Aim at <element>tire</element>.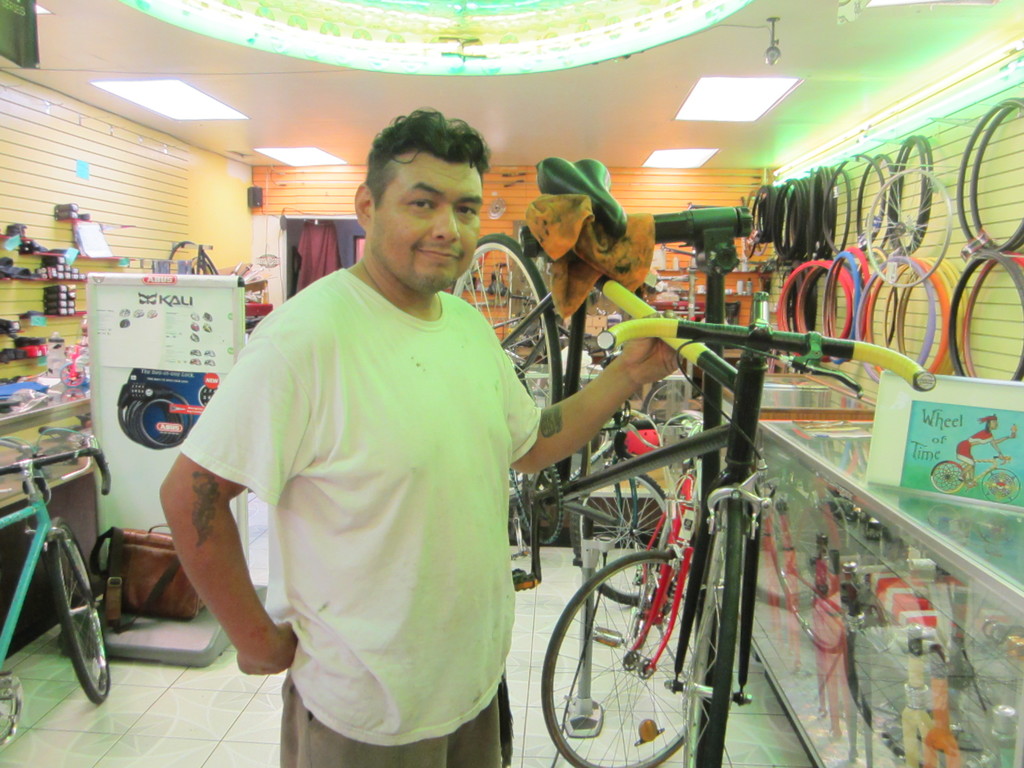
Aimed at {"left": 538, "top": 552, "right": 704, "bottom": 754}.
